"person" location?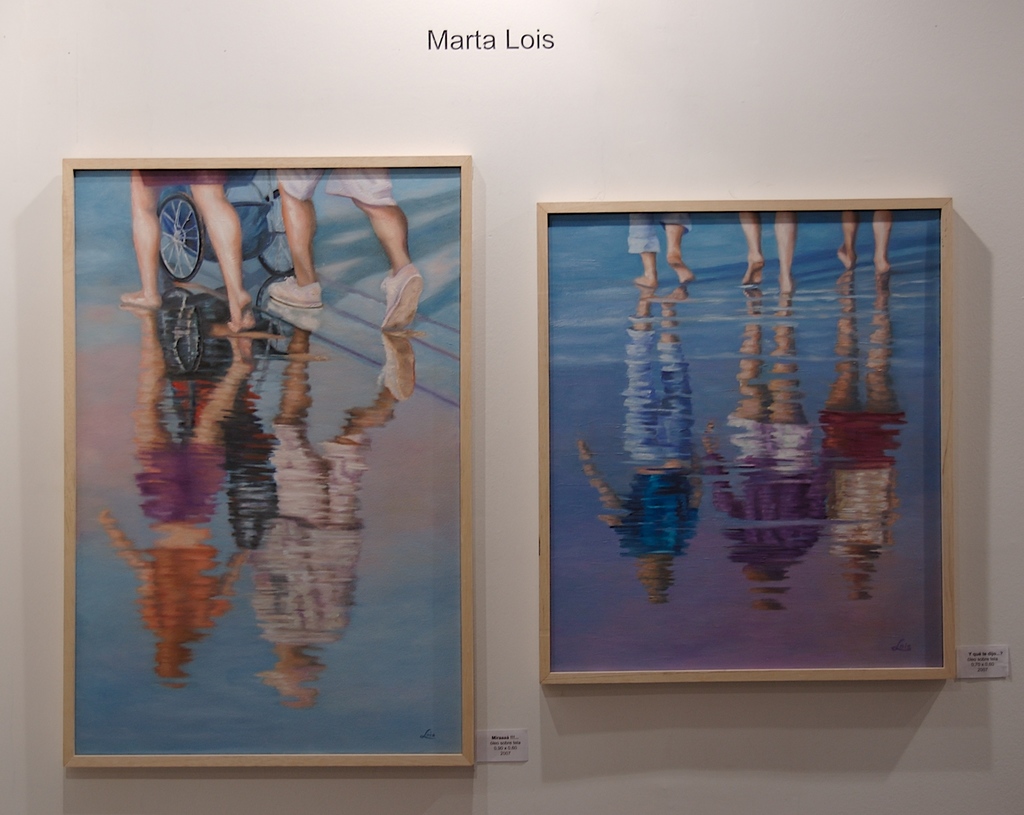
627 211 696 286
